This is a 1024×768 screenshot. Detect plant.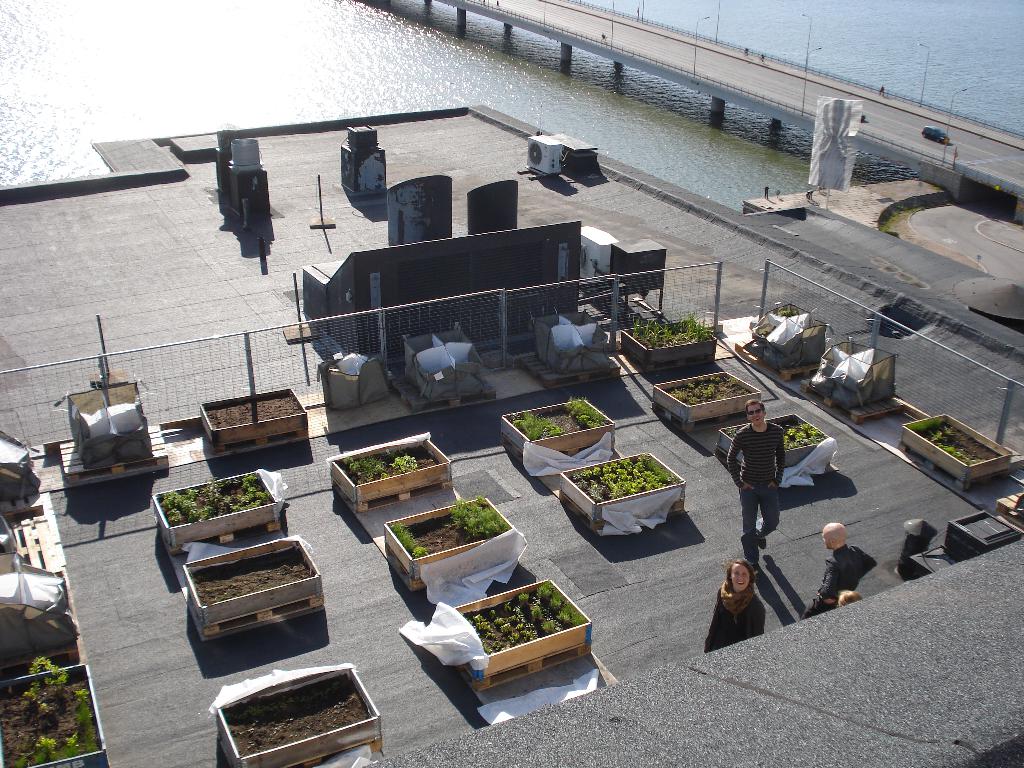
l=158, t=471, r=269, b=524.
